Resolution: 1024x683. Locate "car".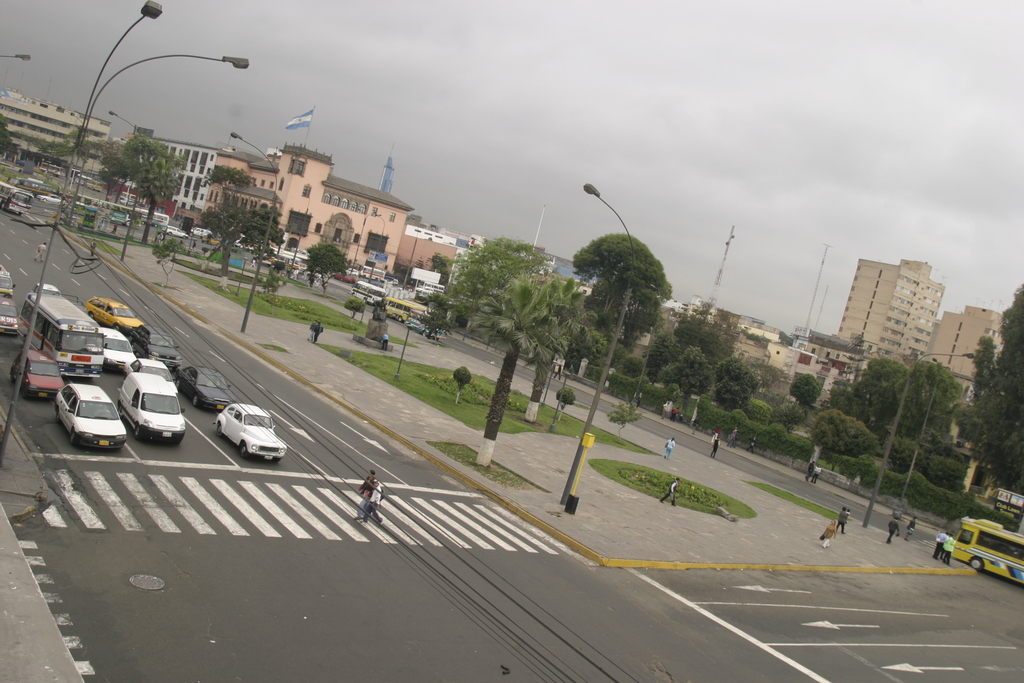
(left=202, top=236, right=219, bottom=245).
